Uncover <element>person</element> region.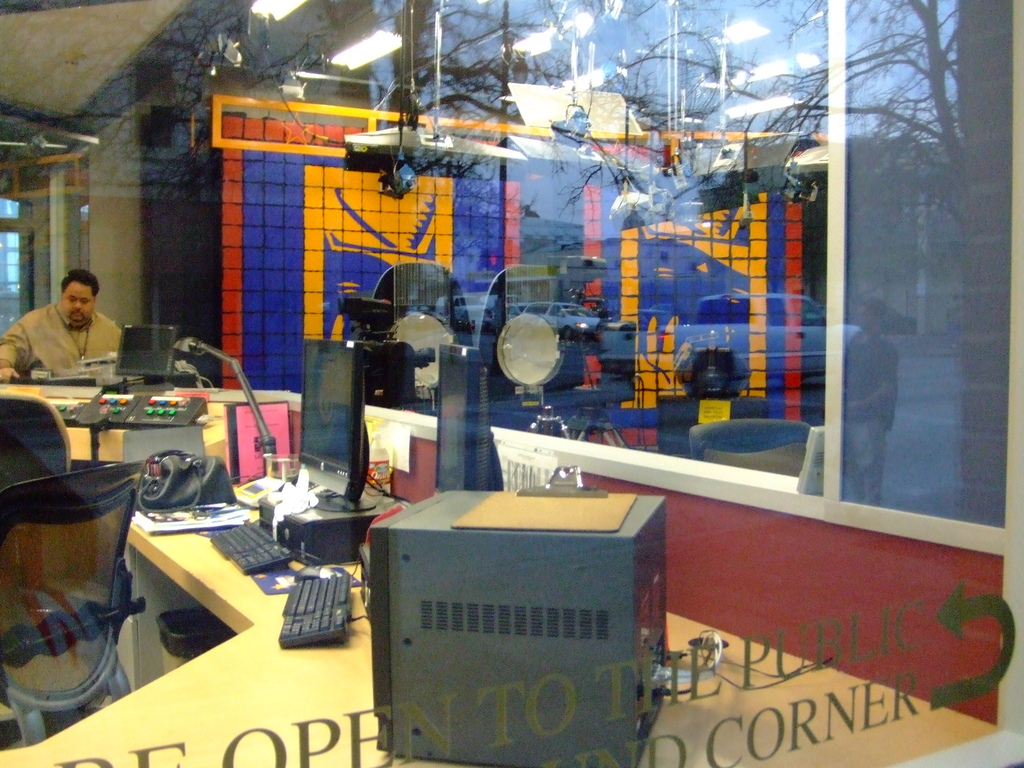
Uncovered: x1=0, y1=275, x2=123, y2=382.
